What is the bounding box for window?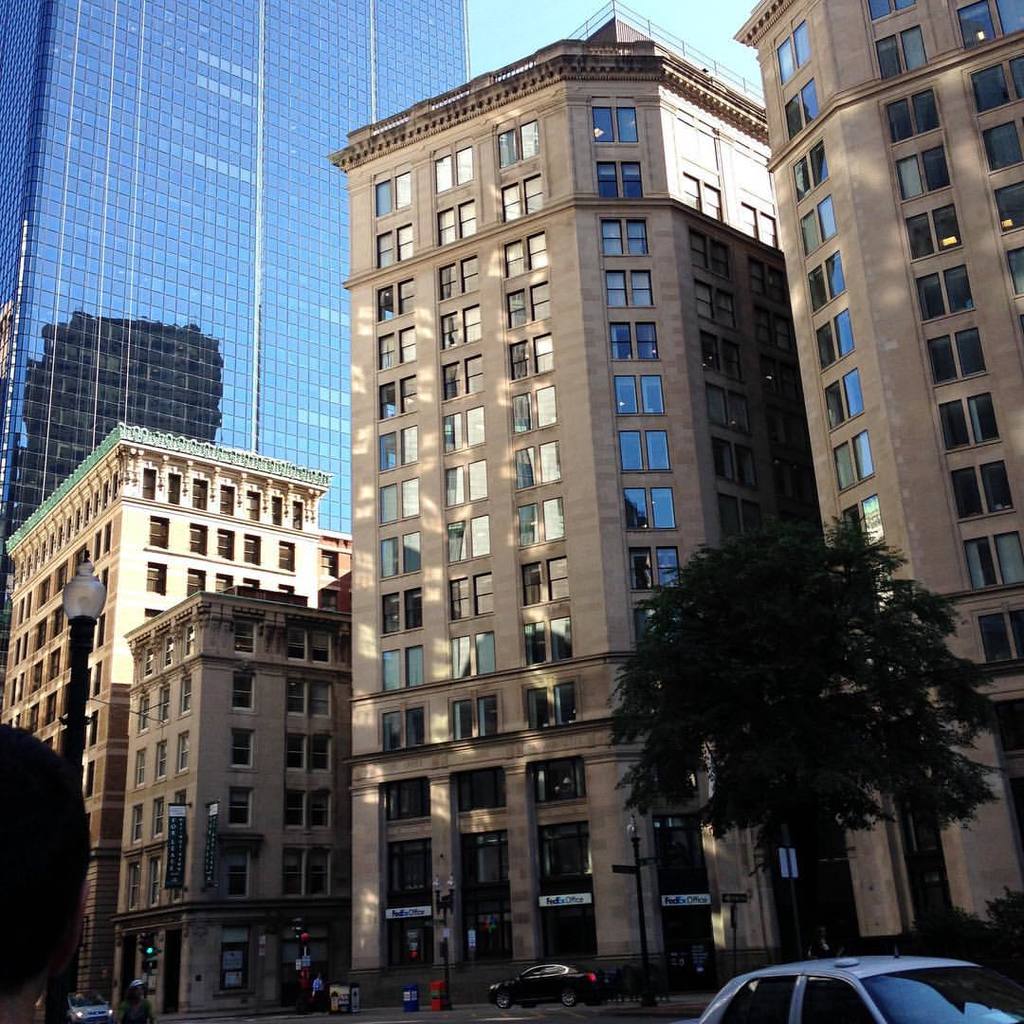
[x1=319, y1=551, x2=336, y2=578].
